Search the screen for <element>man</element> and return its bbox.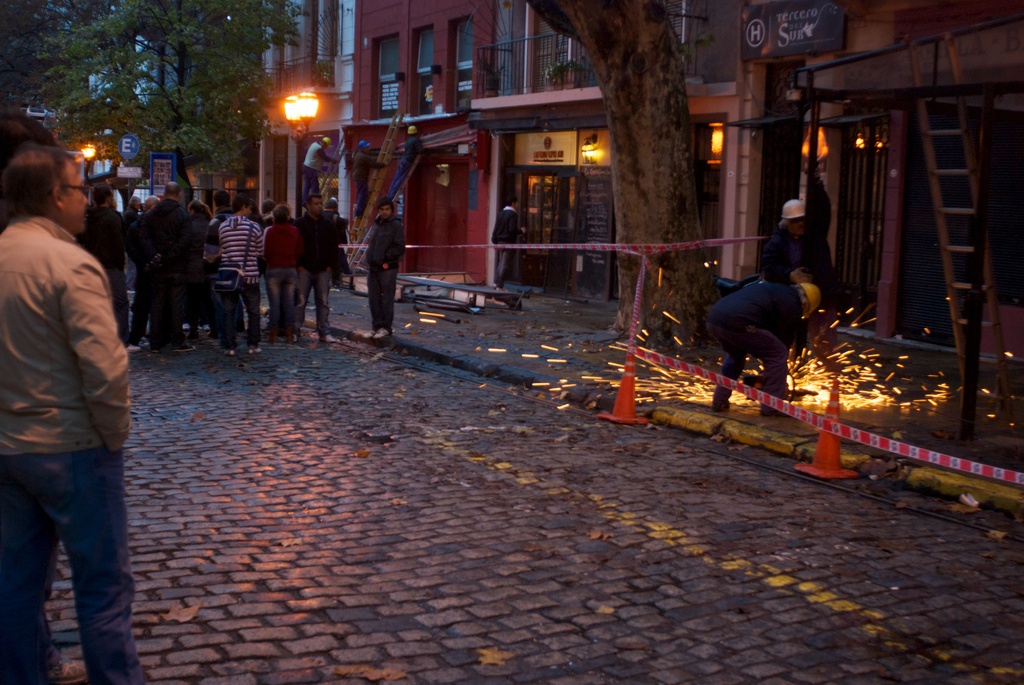
Found: bbox(216, 200, 266, 352).
